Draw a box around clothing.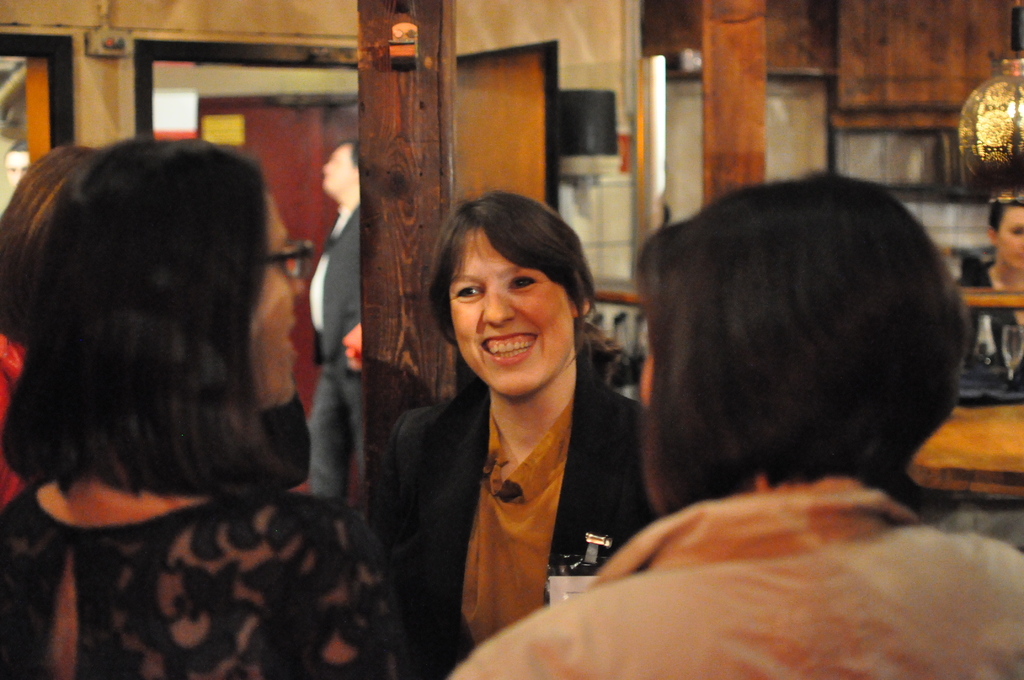
(0,487,464,679).
